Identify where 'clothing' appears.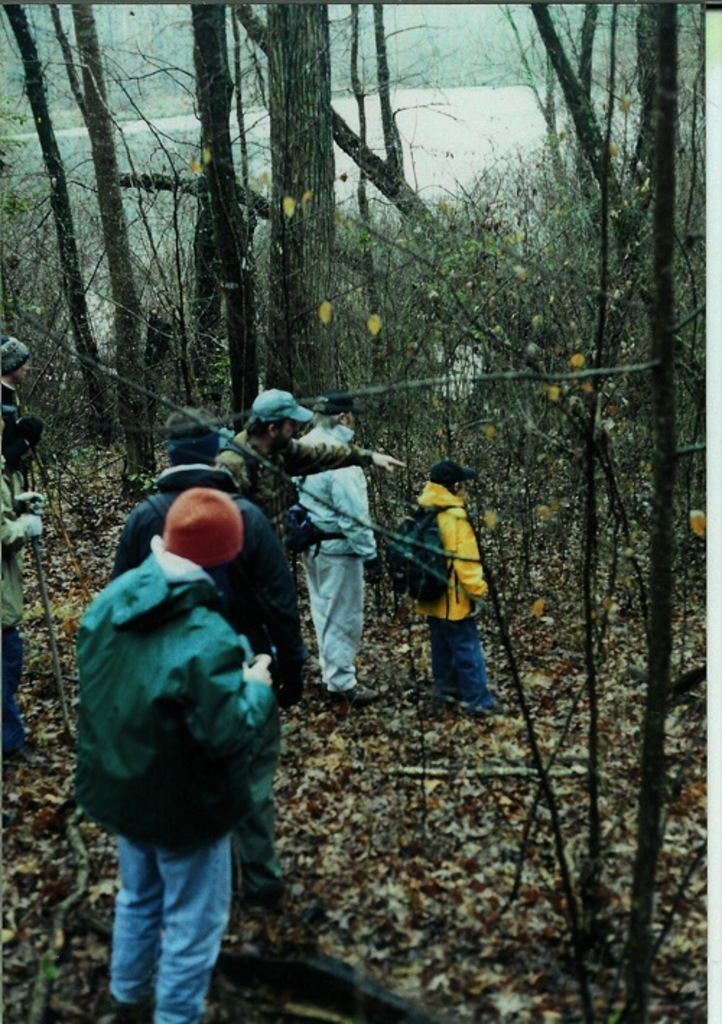
Appears at x1=217, y1=425, x2=377, y2=504.
